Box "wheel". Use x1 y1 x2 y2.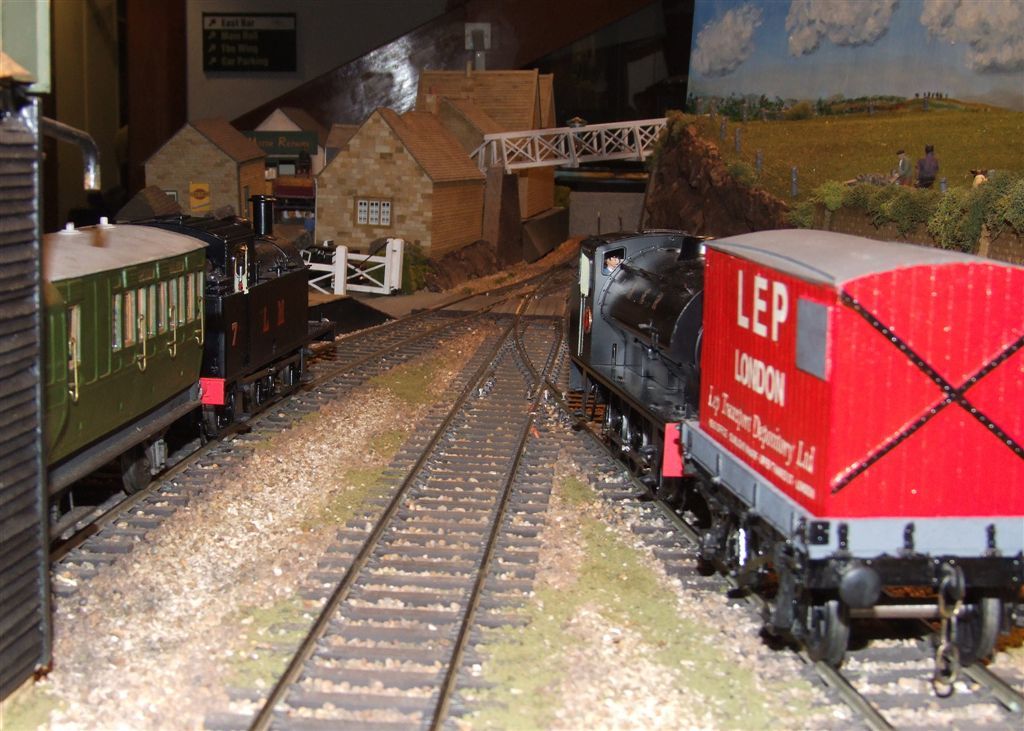
283 363 303 393.
